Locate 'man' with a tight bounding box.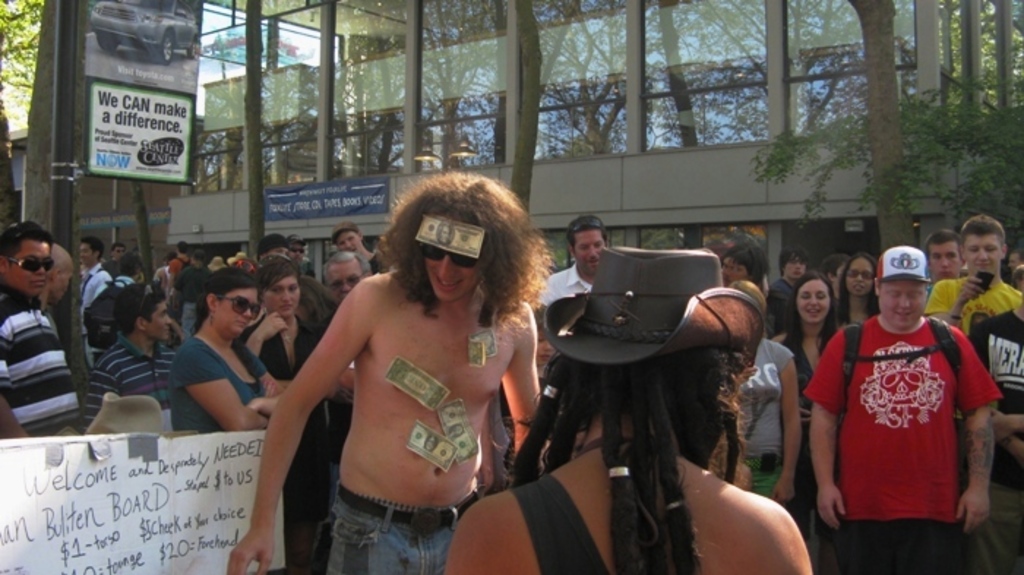
(288, 234, 306, 272).
